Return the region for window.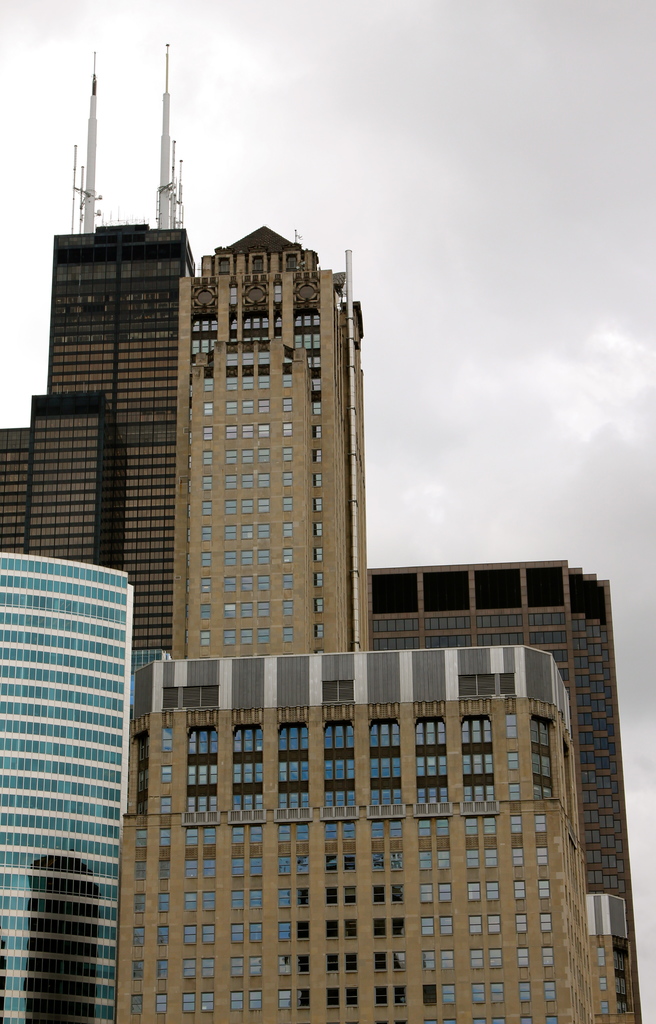
[237,445,252,460].
